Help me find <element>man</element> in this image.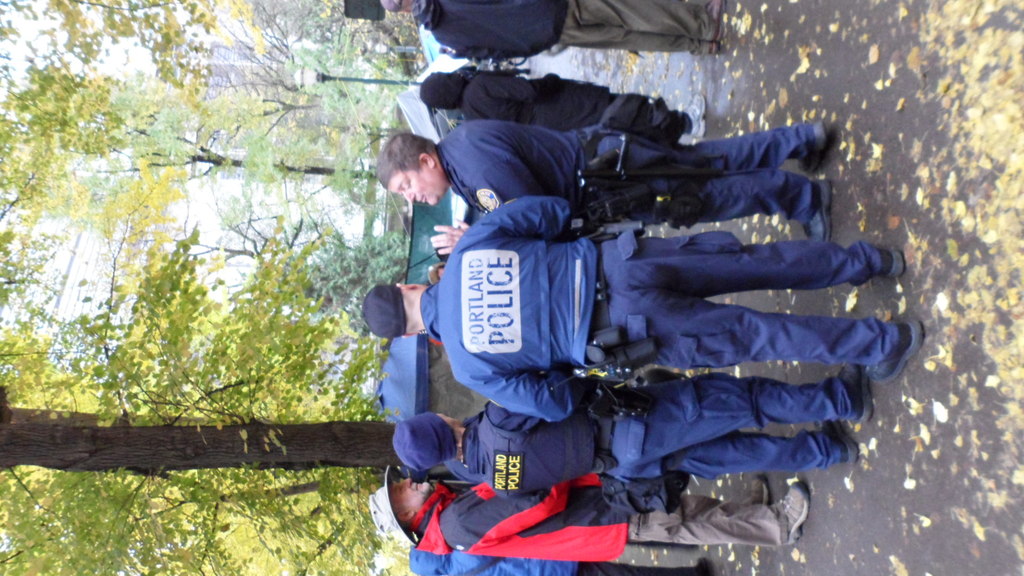
Found it: crop(365, 474, 811, 564).
